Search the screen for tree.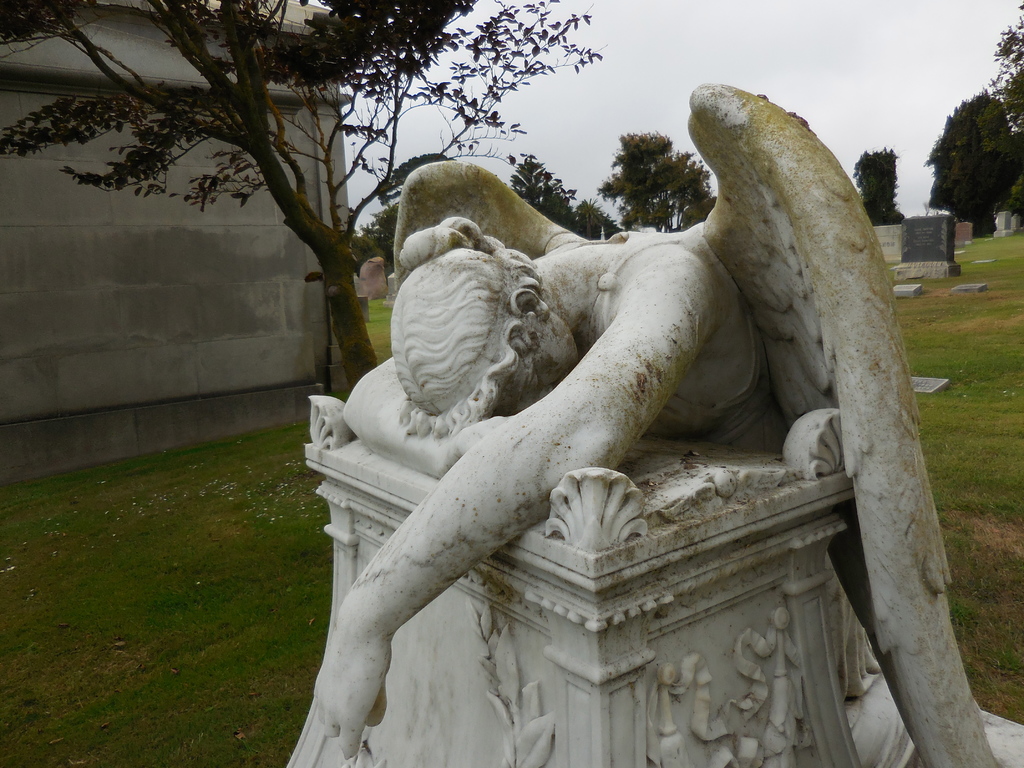
Found at 0 0 604 392.
